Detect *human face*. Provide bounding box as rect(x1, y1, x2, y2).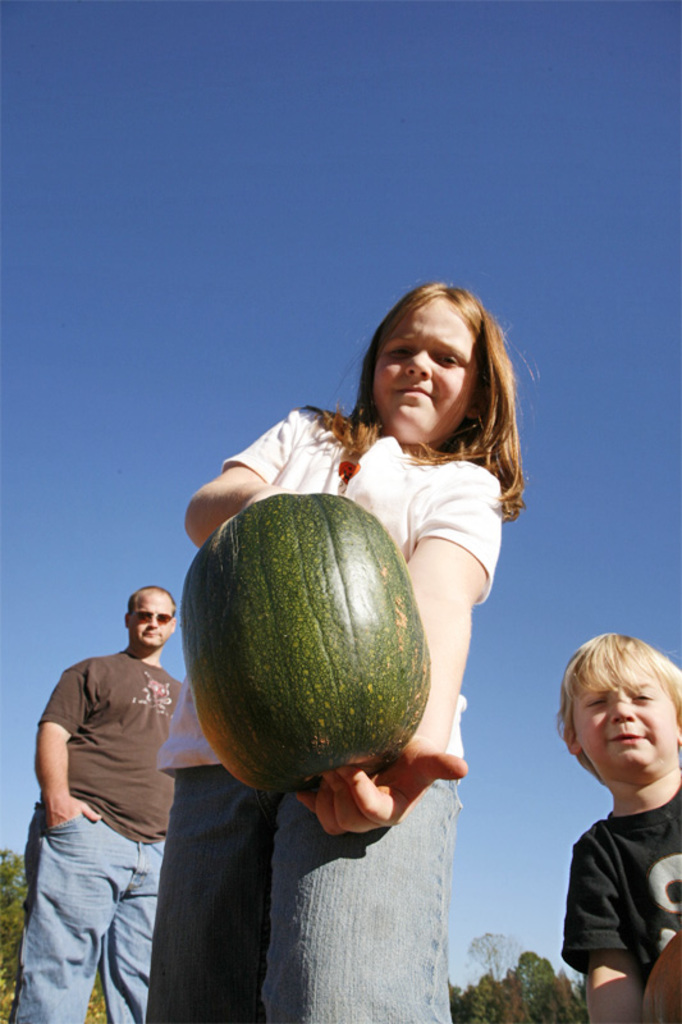
rect(375, 292, 467, 451).
